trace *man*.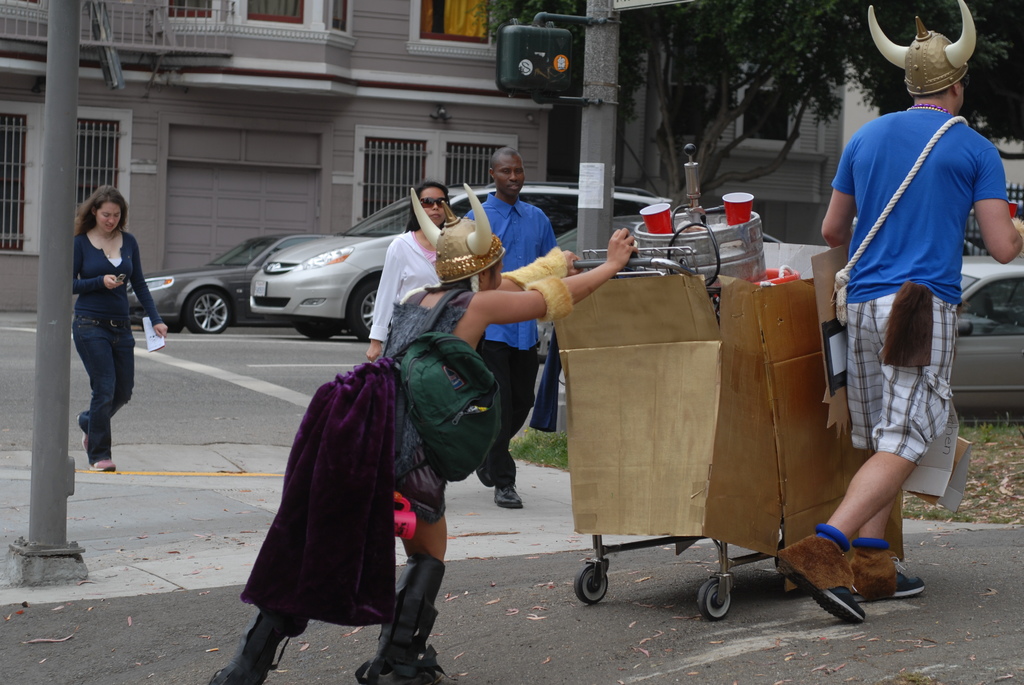
Traced to region(767, 0, 1023, 625).
